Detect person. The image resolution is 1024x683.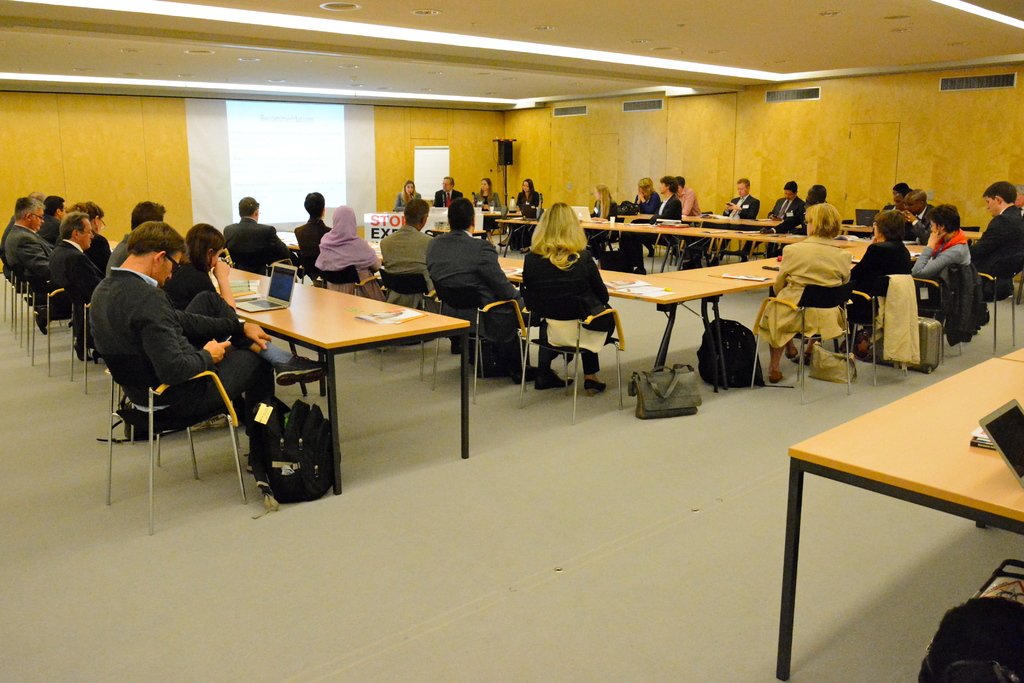
(x1=653, y1=175, x2=683, y2=220).
